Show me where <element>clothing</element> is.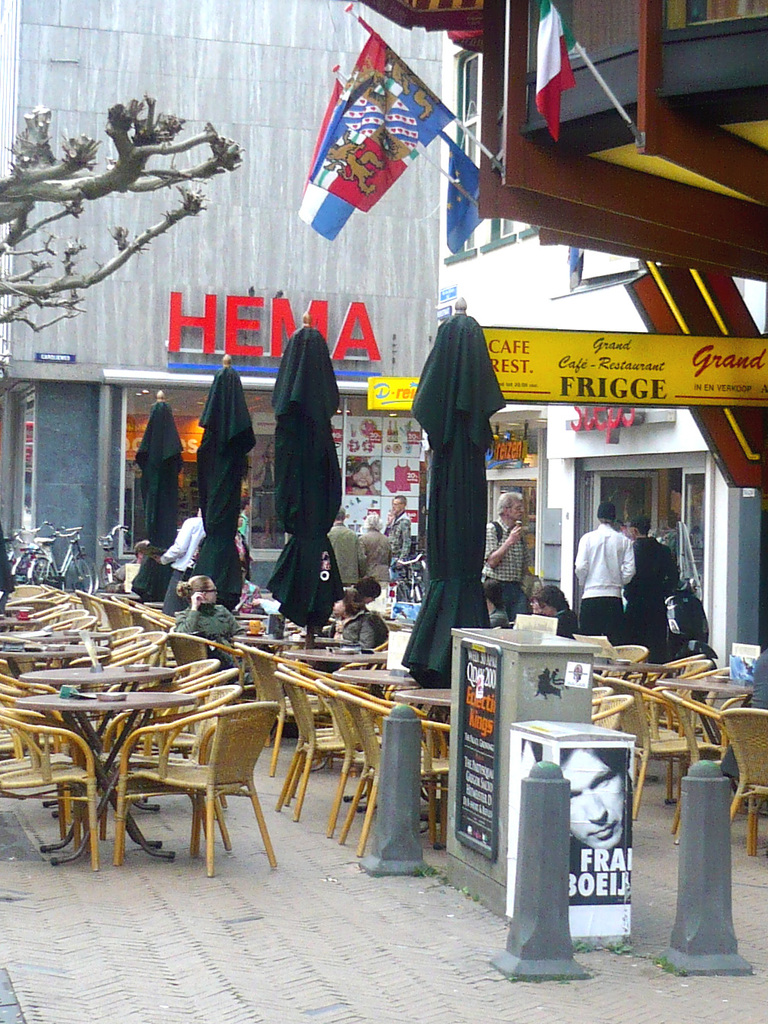
<element>clothing</element> is at box(627, 531, 677, 661).
